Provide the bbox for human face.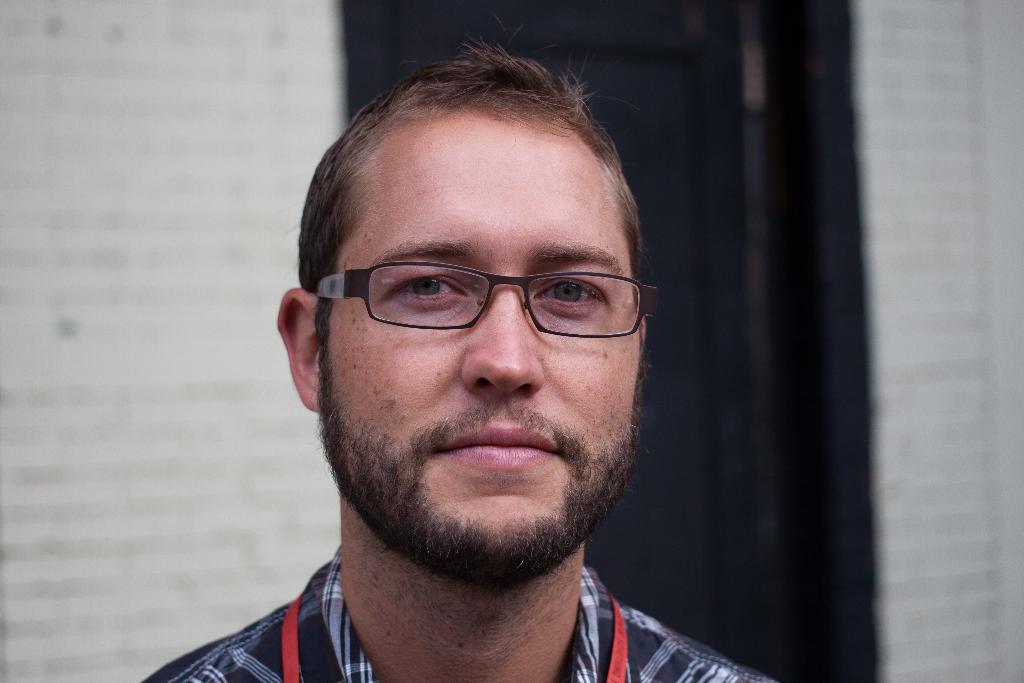
<bbox>323, 96, 640, 570</bbox>.
